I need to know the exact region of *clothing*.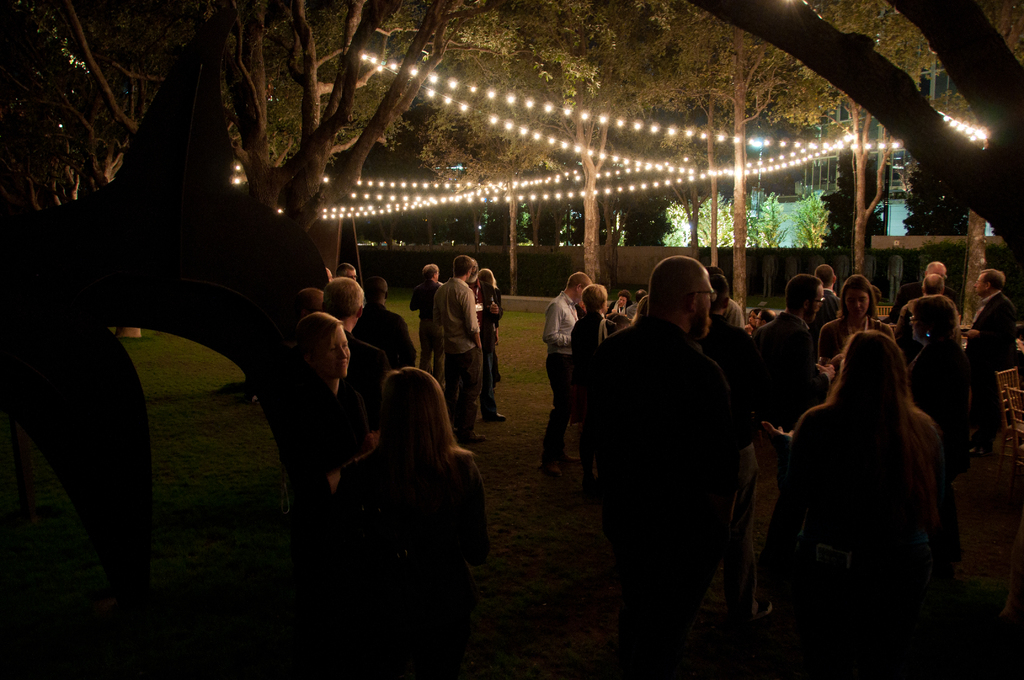
Region: region(342, 448, 471, 641).
